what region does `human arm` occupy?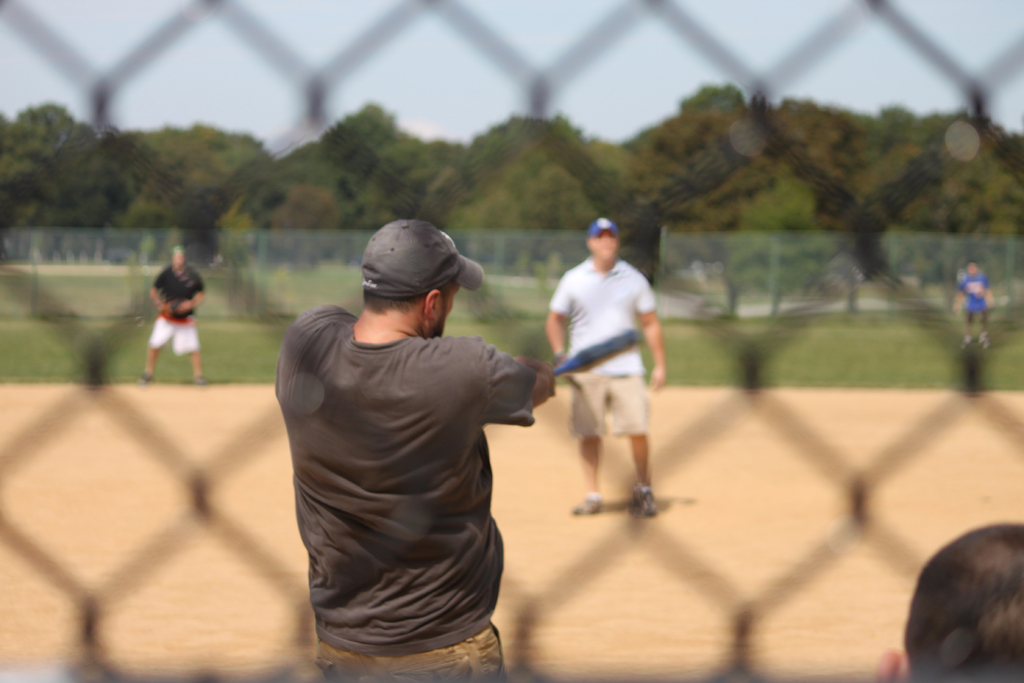
crop(634, 282, 665, 390).
